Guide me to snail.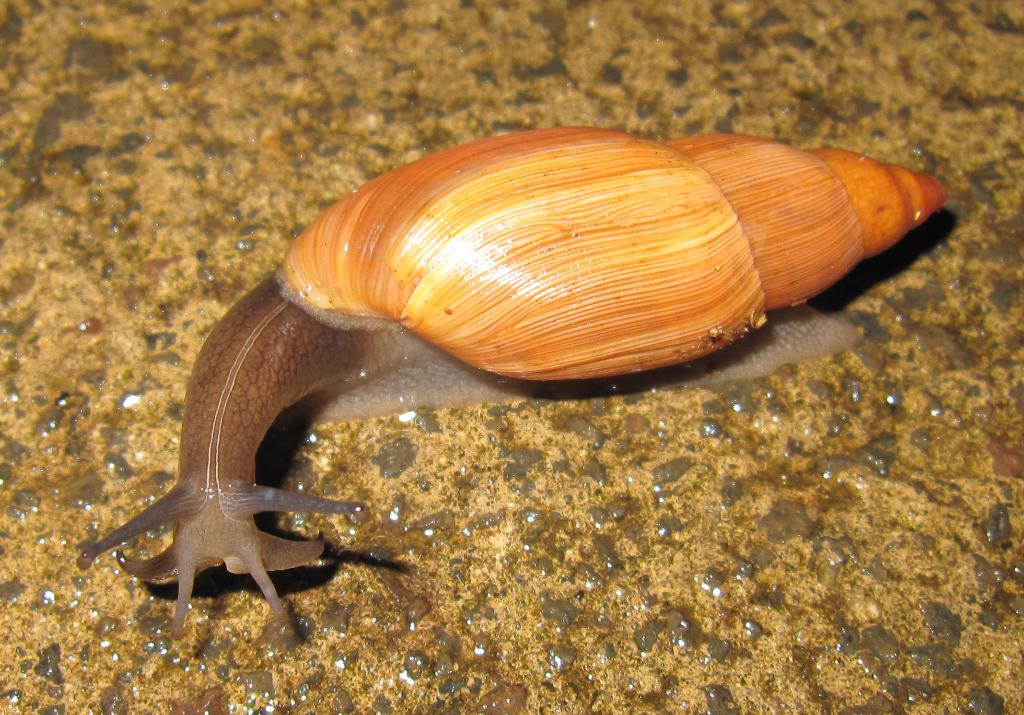
Guidance: box=[70, 118, 957, 641].
